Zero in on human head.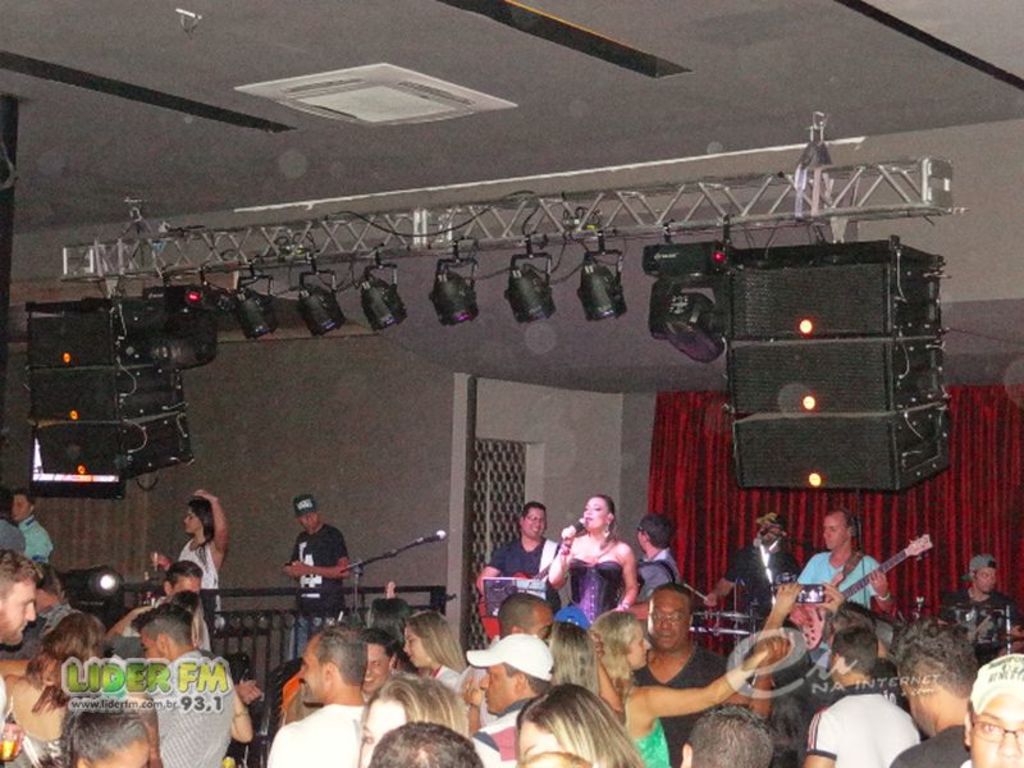
Zeroed in: bbox=[678, 704, 777, 767].
